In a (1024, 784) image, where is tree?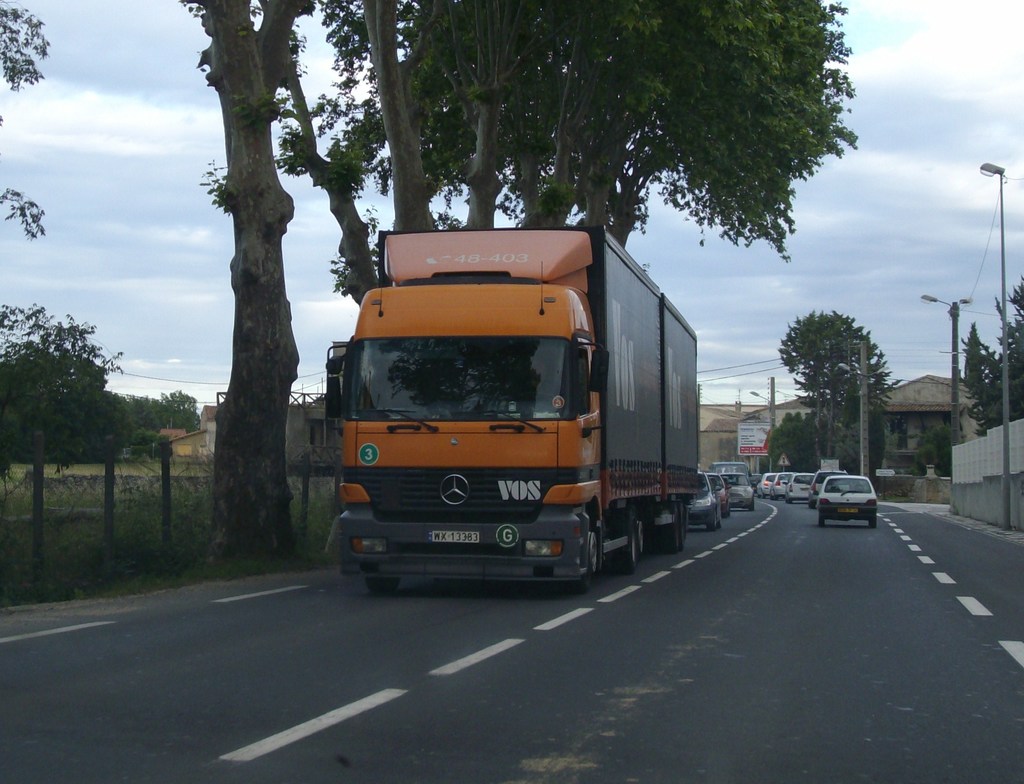
[x1=794, y1=415, x2=824, y2=481].
